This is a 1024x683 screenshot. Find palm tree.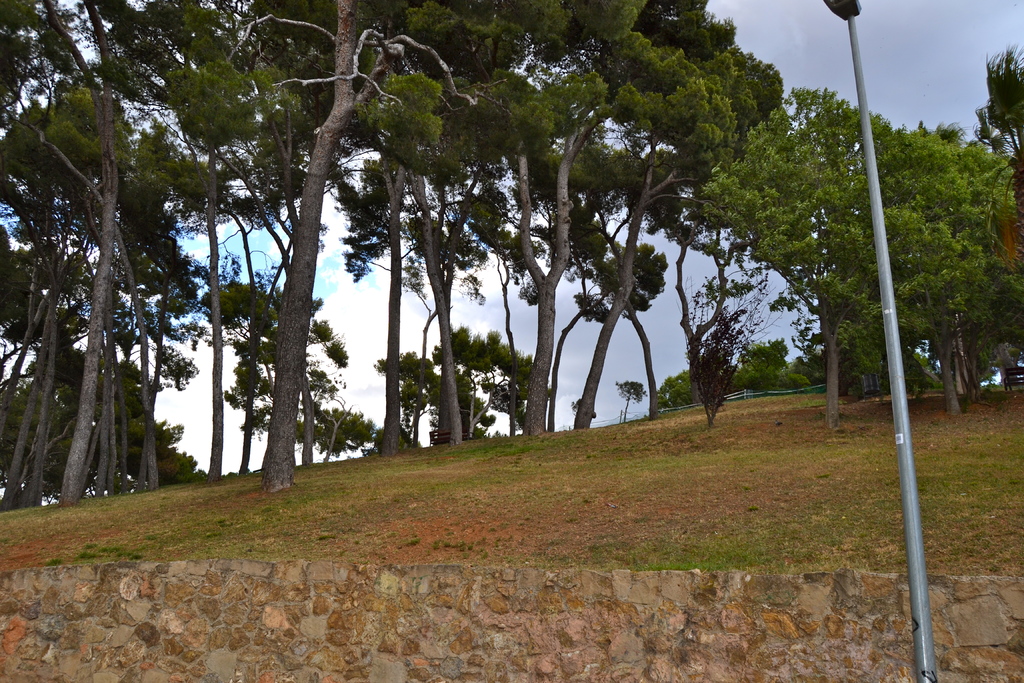
Bounding box: bbox=[378, 45, 464, 459].
